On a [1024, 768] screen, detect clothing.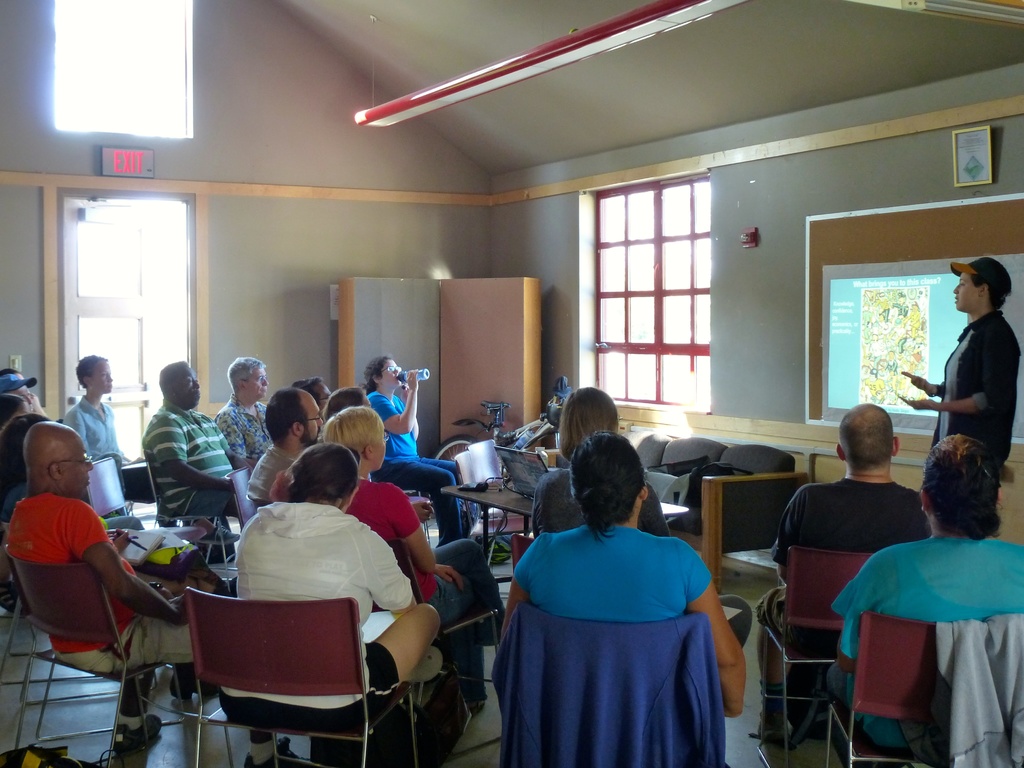
bbox(211, 397, 277, 459).
